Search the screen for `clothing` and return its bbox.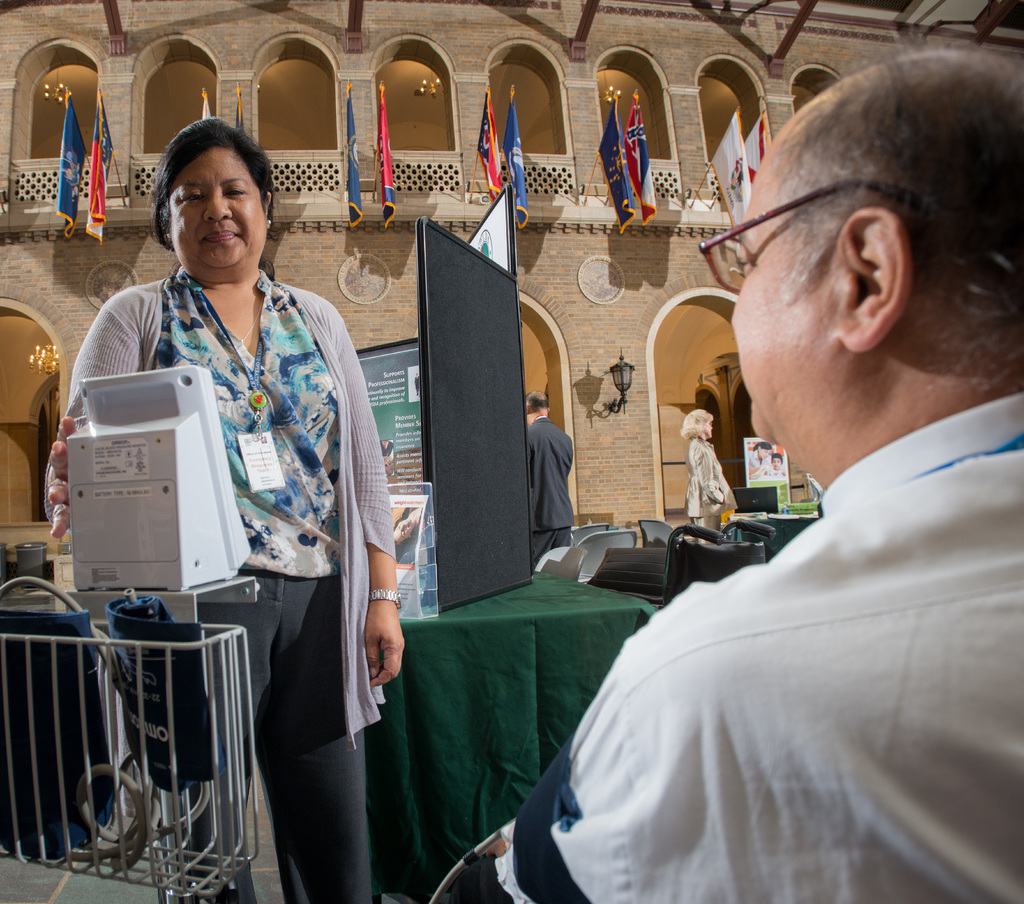
Found: 493/389/1023/900.
